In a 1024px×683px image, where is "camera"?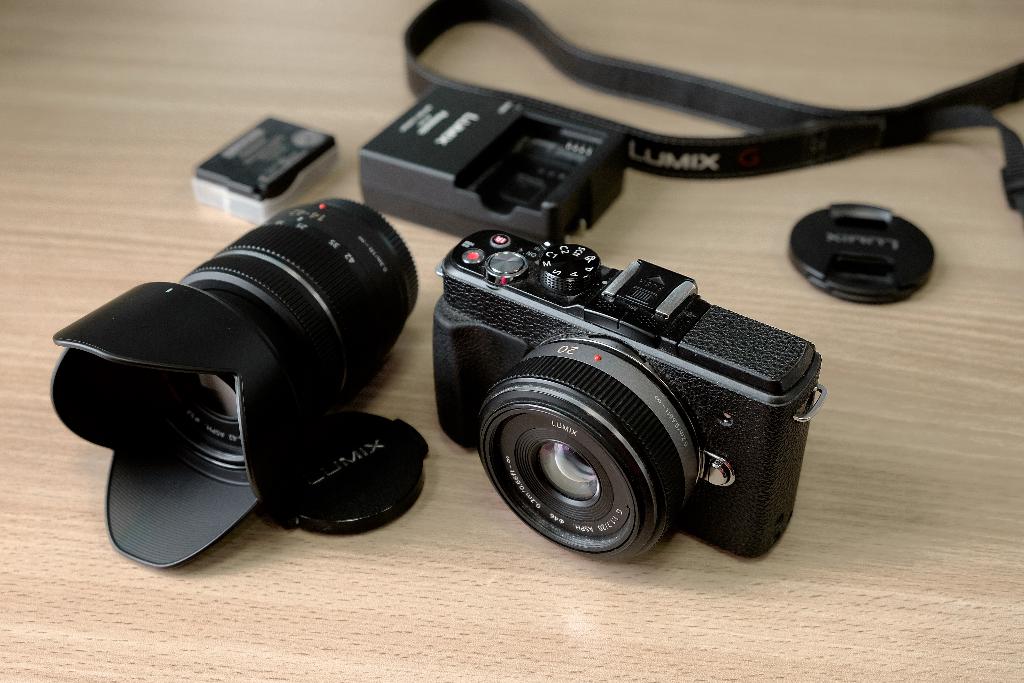
box(430, 228, 829, 562).
